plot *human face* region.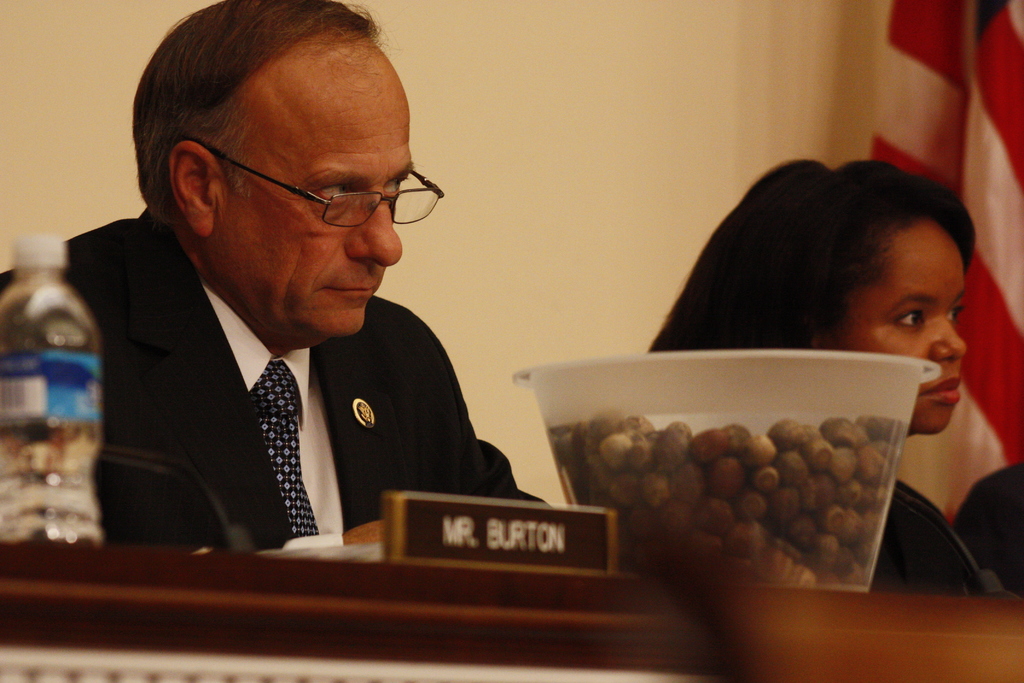
Plotted at detection(215, 69, 412, 332).
